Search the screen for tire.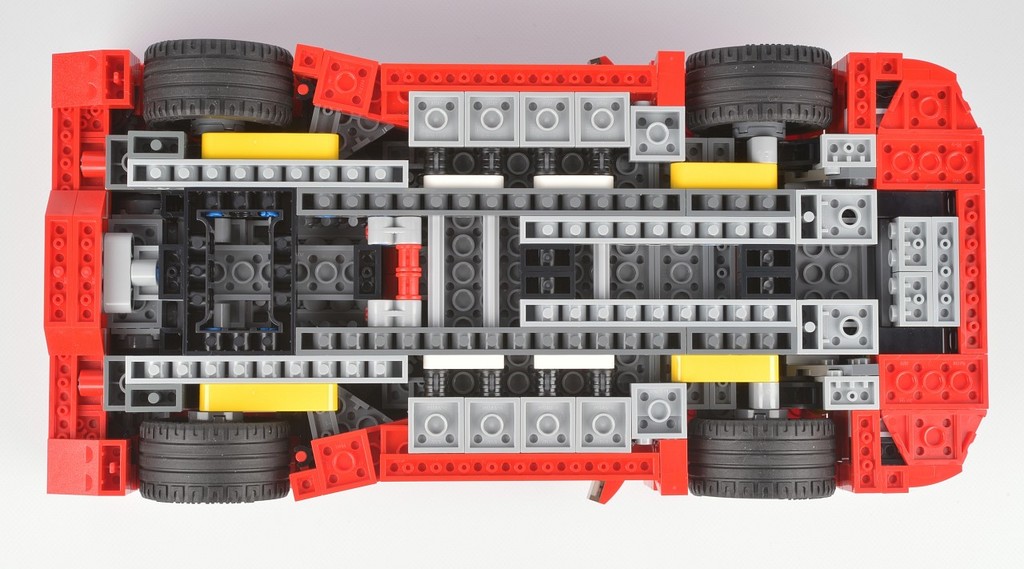
Found at box(689, 414, 838, 497).
